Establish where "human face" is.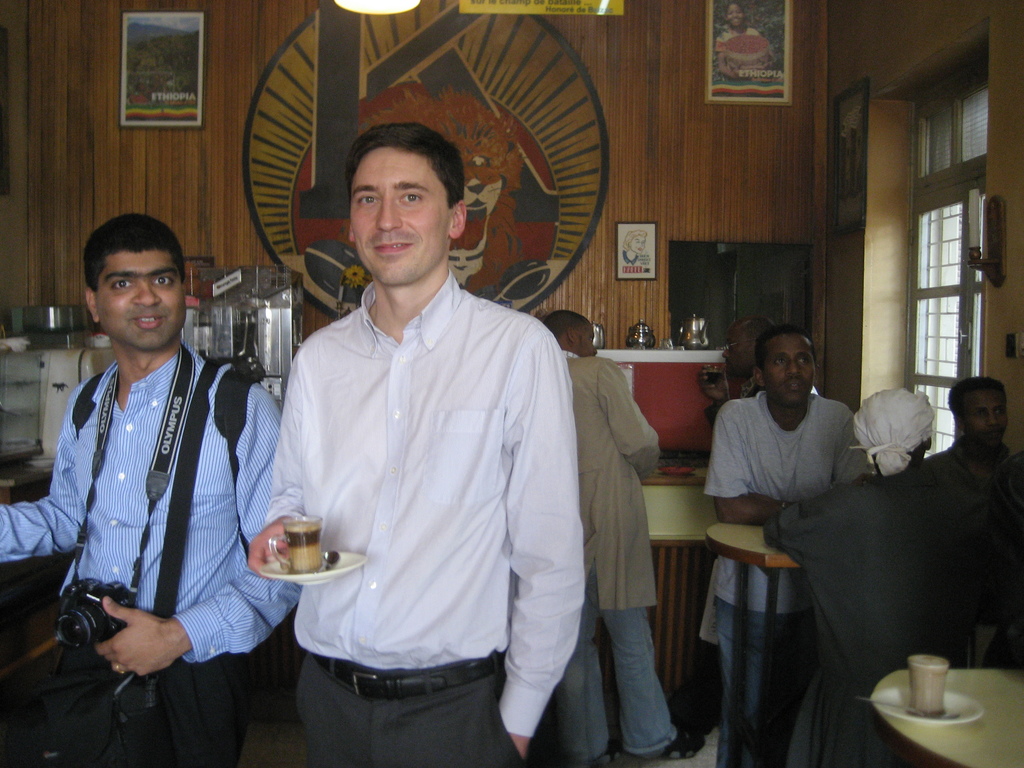
Established at 764, 335, 823, 408.
